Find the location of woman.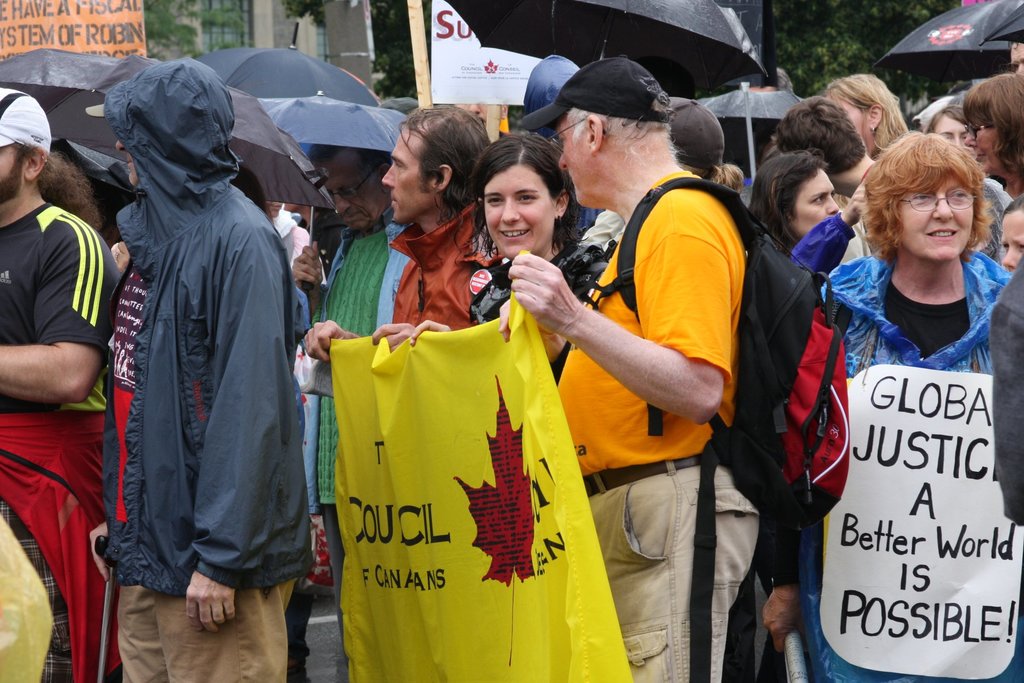
Location: bbox=(746, 149, 835, 254).
